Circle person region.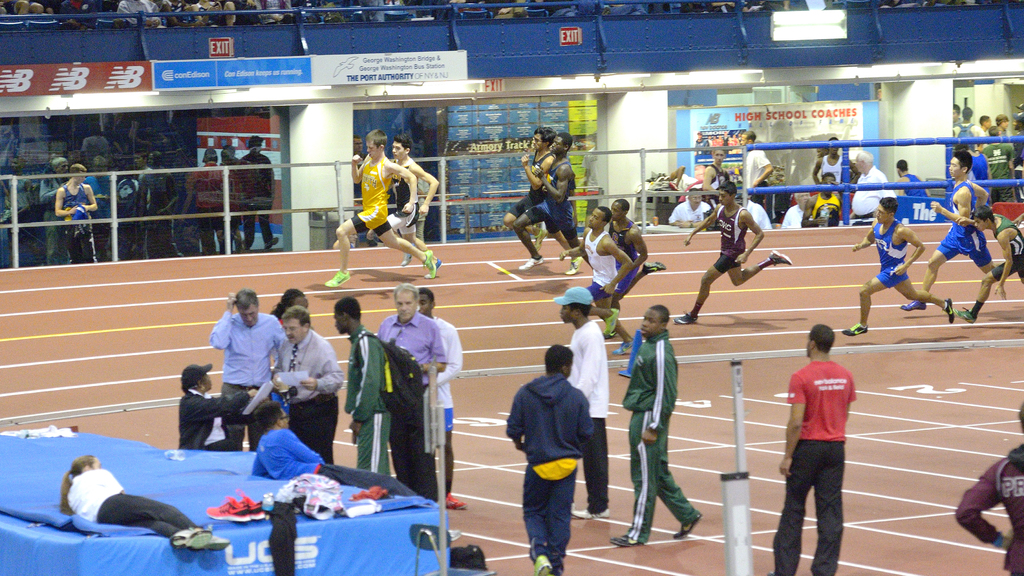
Region: Rect(671, 170, 786, 321).
